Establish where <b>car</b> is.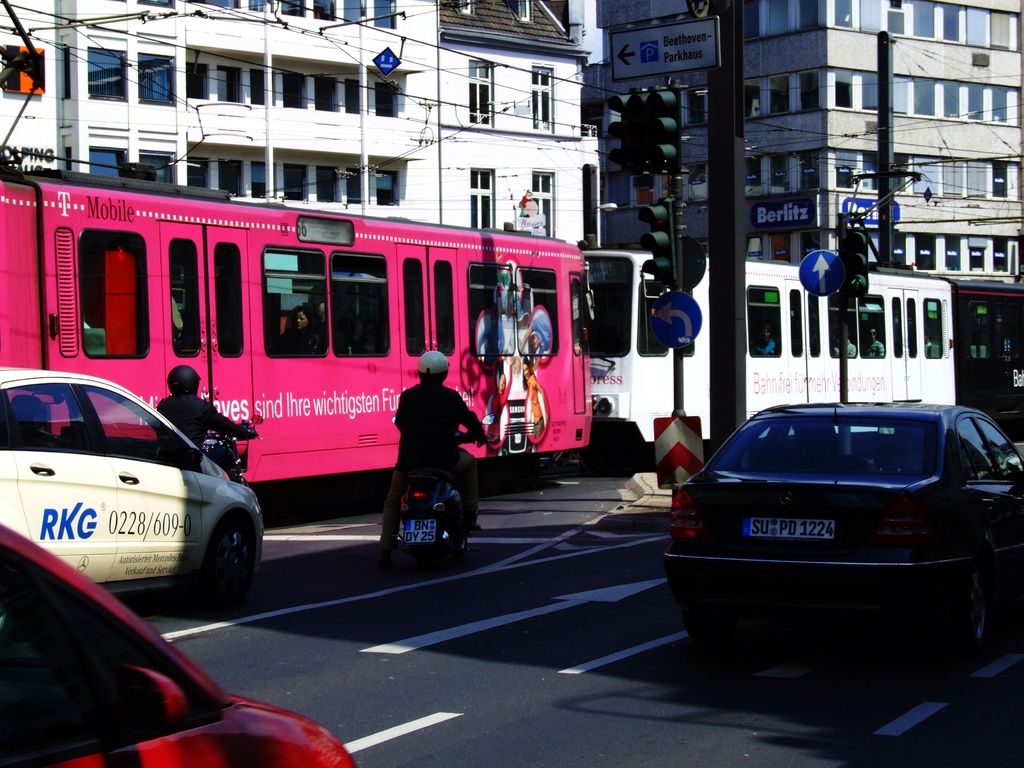
Established at rect(0, 367, 266, 599).
